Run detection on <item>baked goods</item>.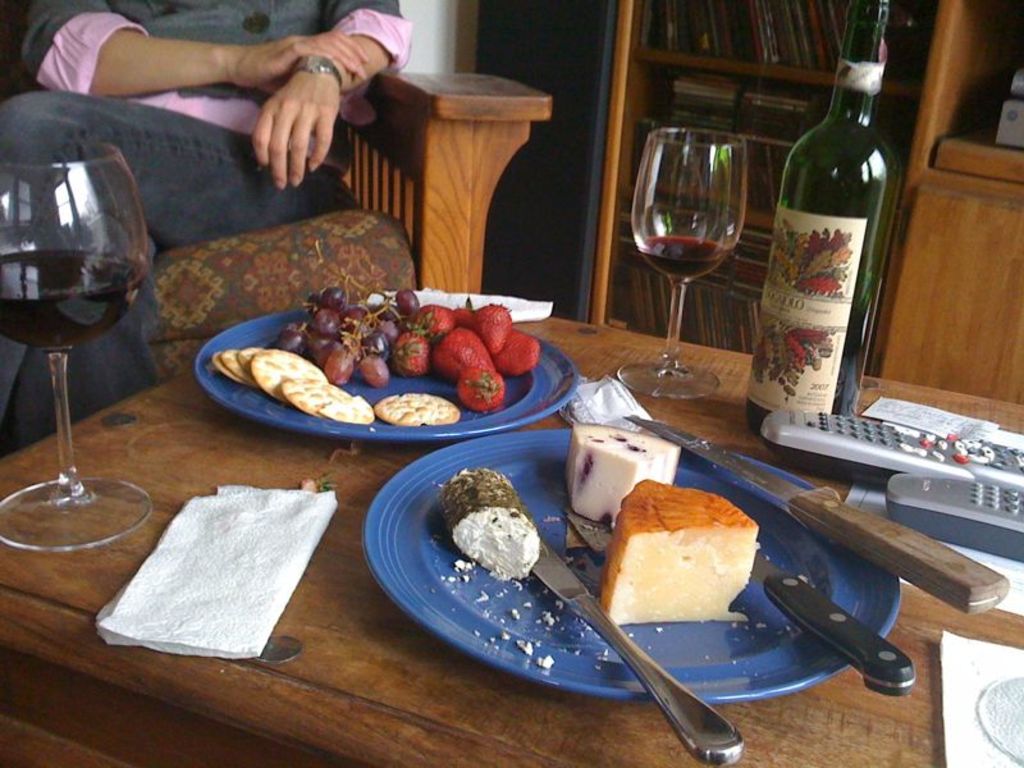
Result: <bbox>608, 499, 763, 603</bbox>.
